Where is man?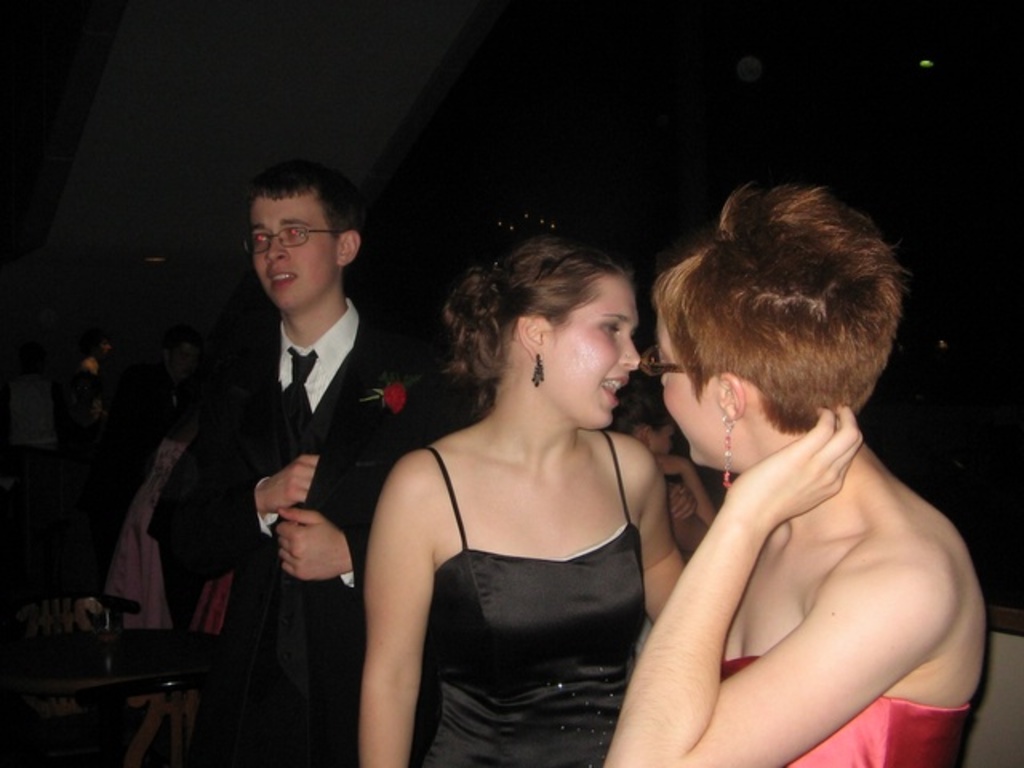
x1=149, y1=162, x2=443, y2=765.
